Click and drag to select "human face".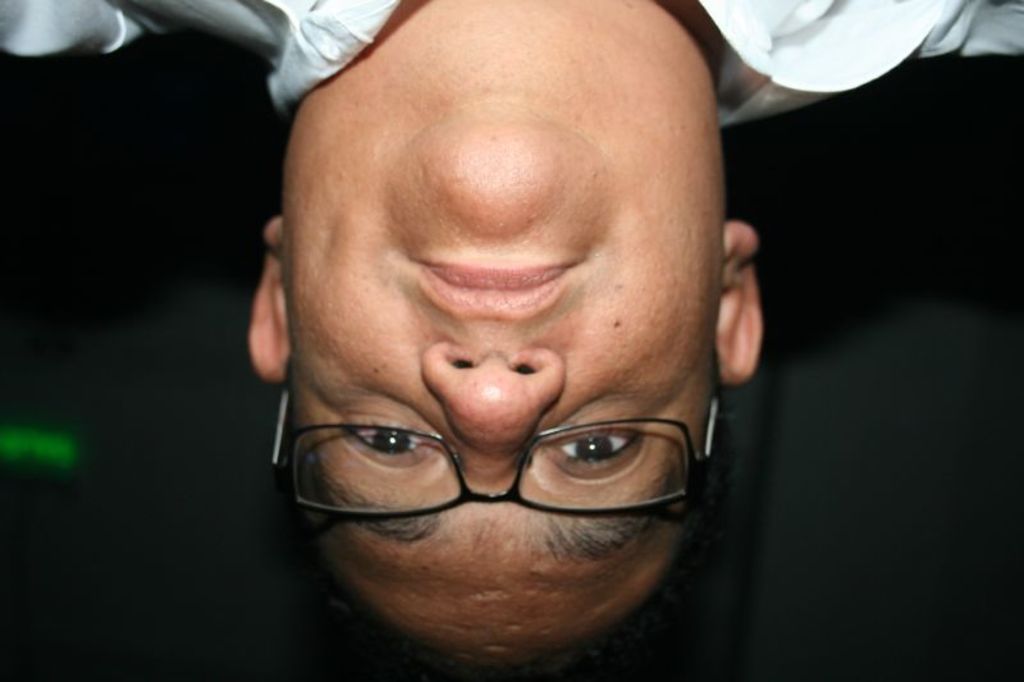
Selection: 265/96/730/681.
